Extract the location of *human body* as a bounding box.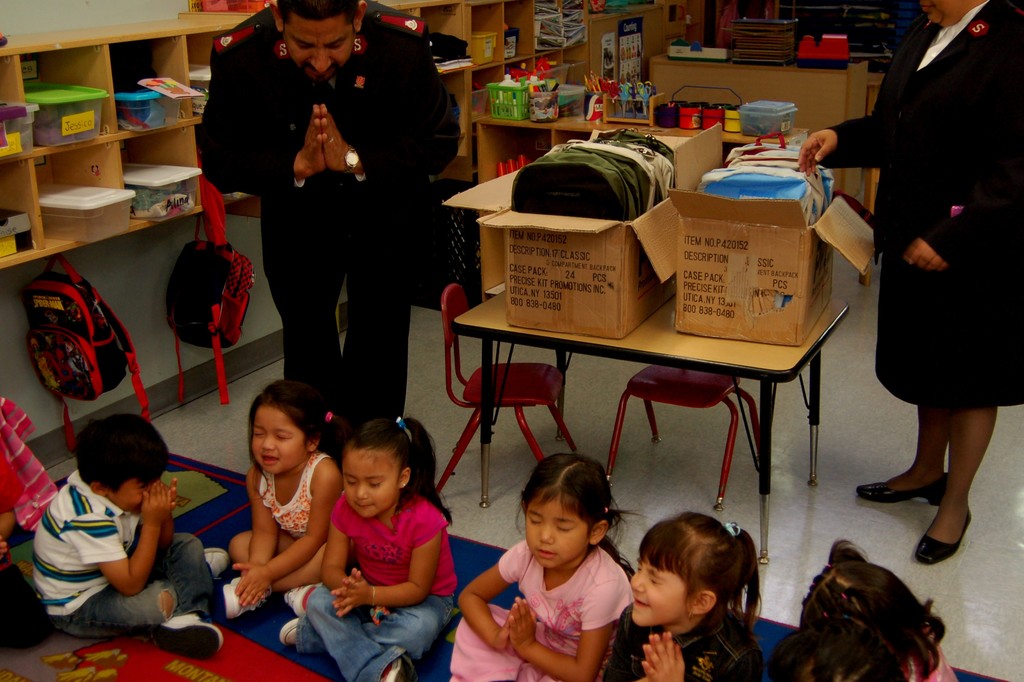
[left=797, top=0, right=1023, bottom=572].
